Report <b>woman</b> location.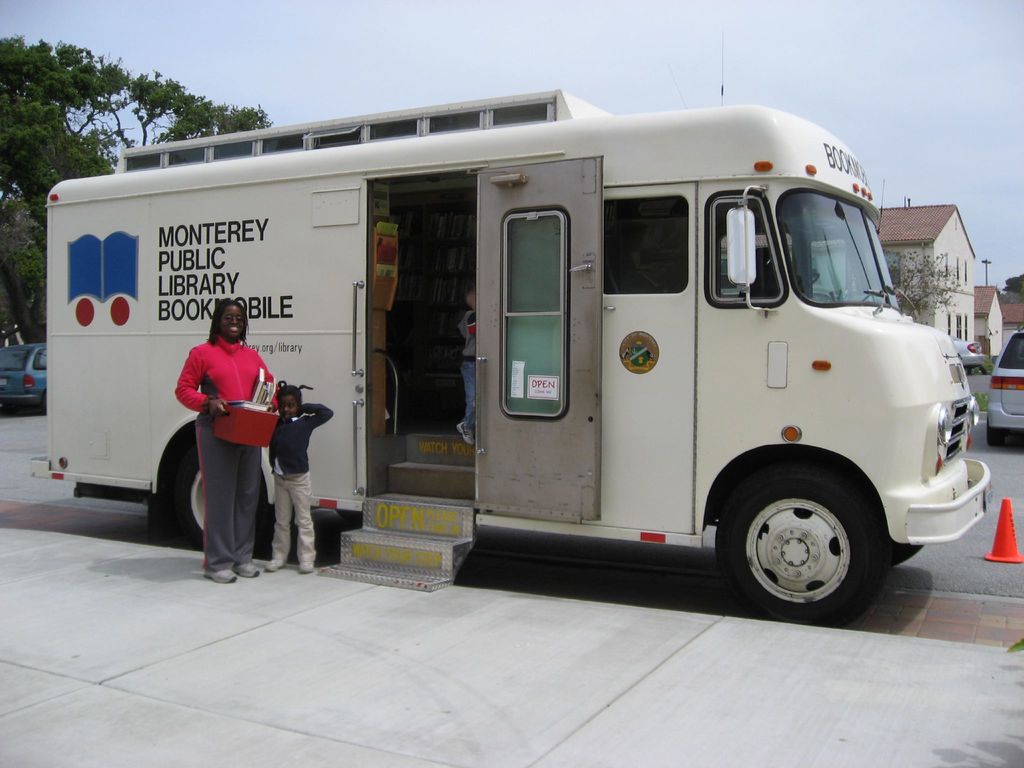
Report: <box>170,295,280,598</box>.
